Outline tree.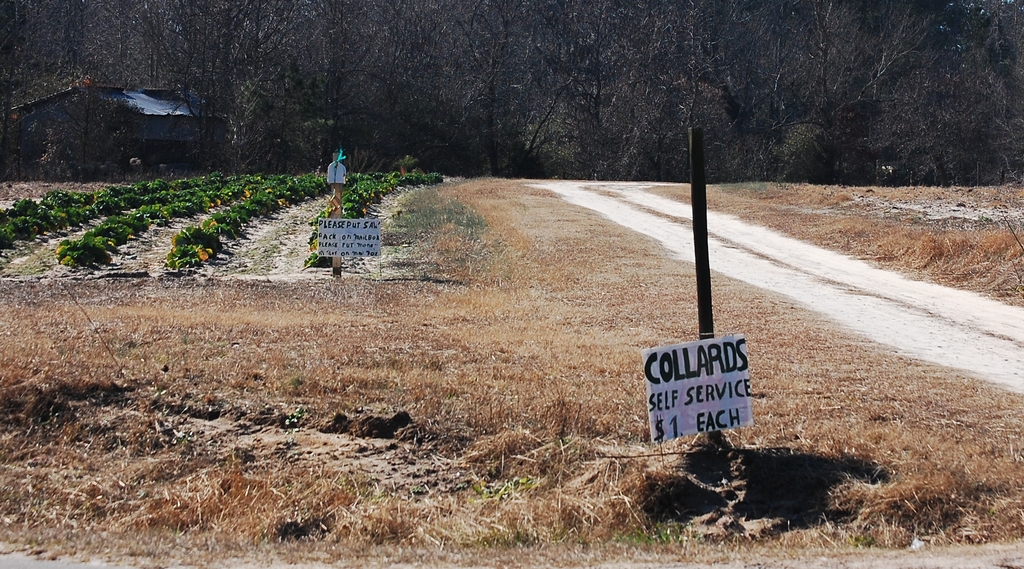
Outline: 215 0 265 179.
